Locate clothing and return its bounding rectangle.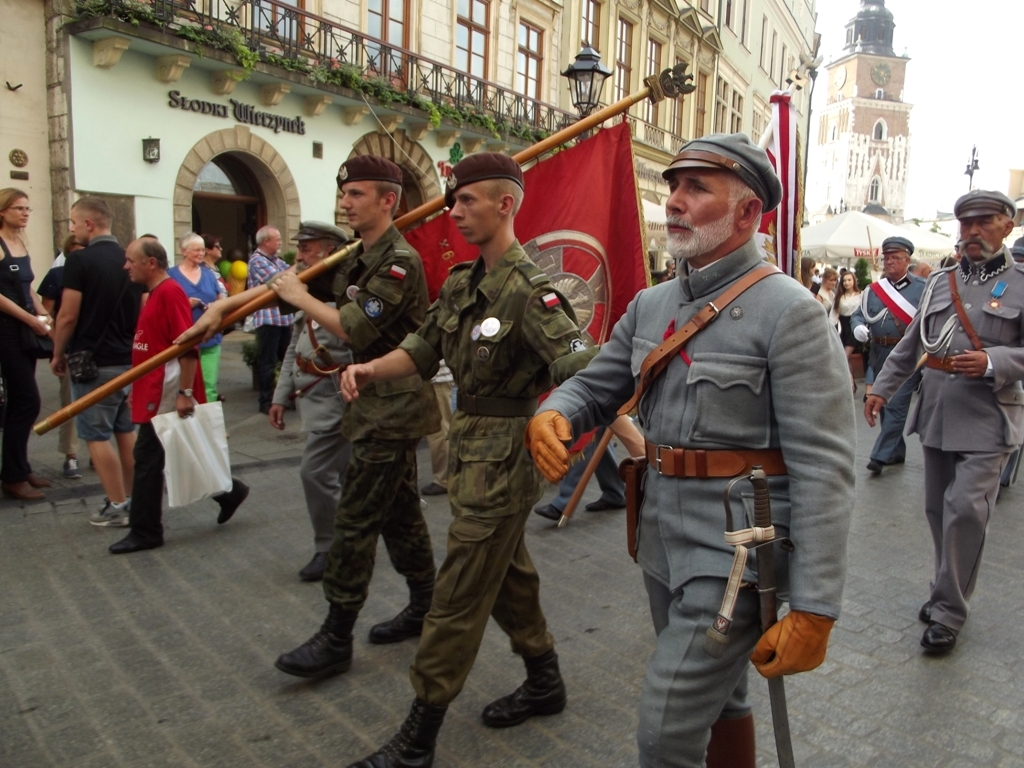
l=58, t=240, r=136, b=439.
